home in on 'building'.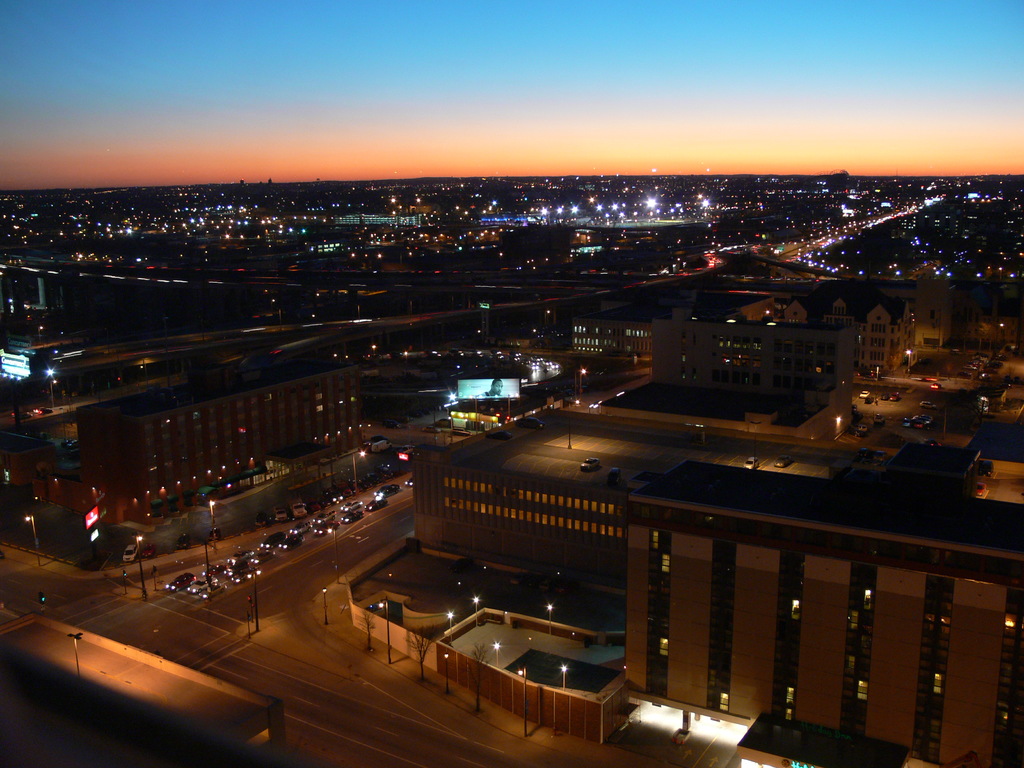
Homed in at 74, 343, 360, 522.
